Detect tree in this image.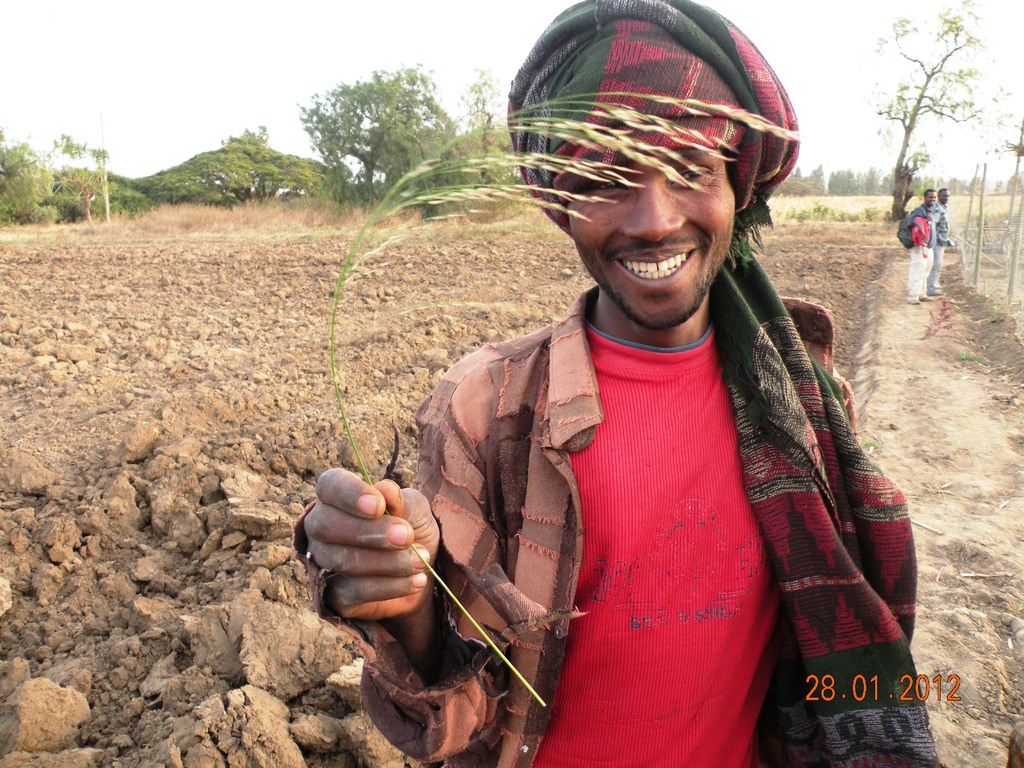
Detection: 54:124:112:234.
